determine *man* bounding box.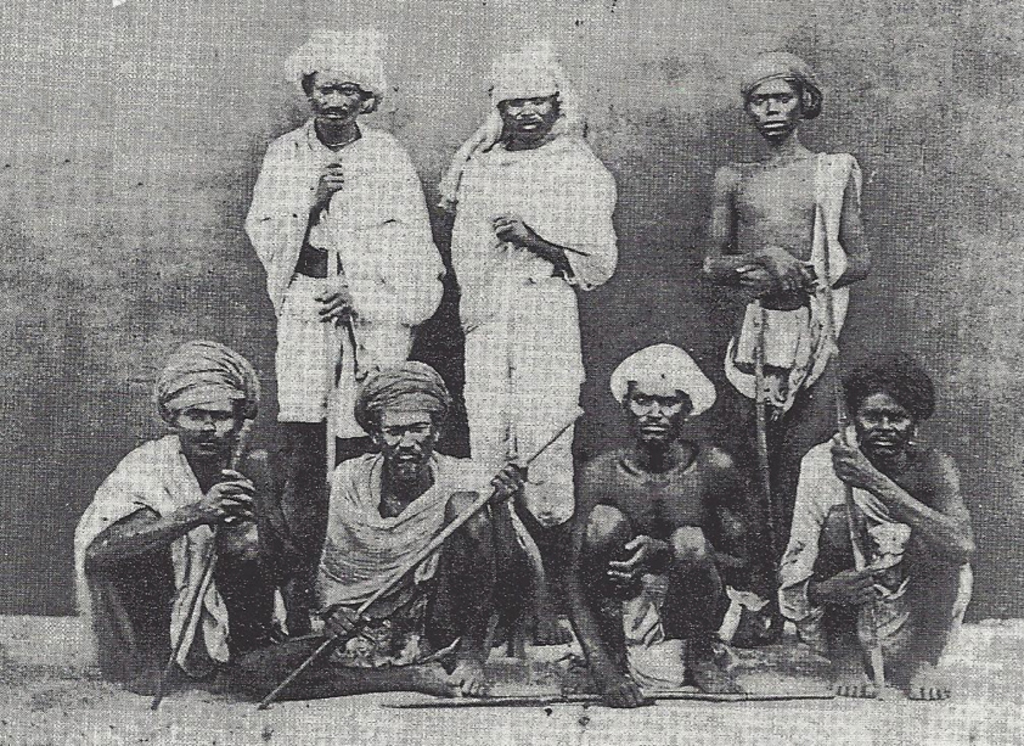
Determined: bbox(84, 332, 288, 720).
